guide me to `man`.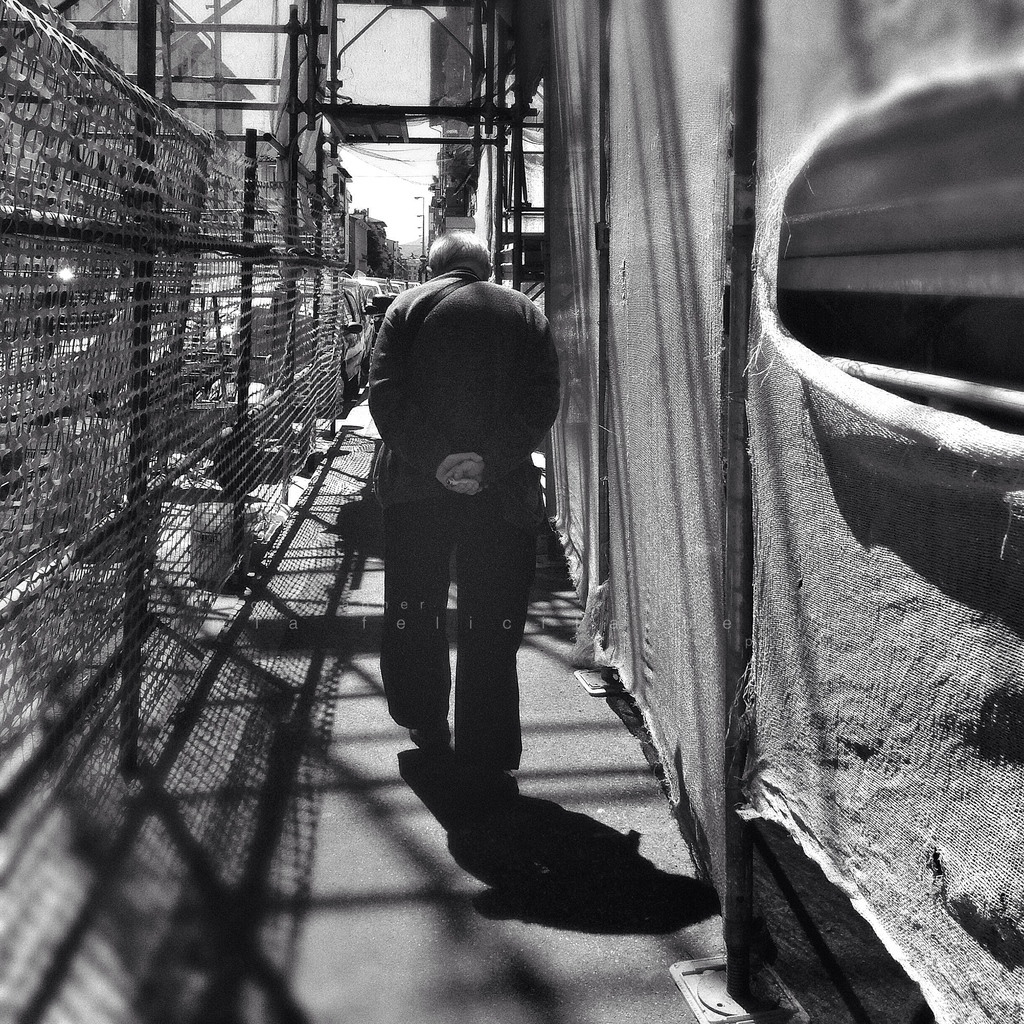
Guidance: {"x1": 340, "y1": 262, "x2": 609, "y2": 879}.
